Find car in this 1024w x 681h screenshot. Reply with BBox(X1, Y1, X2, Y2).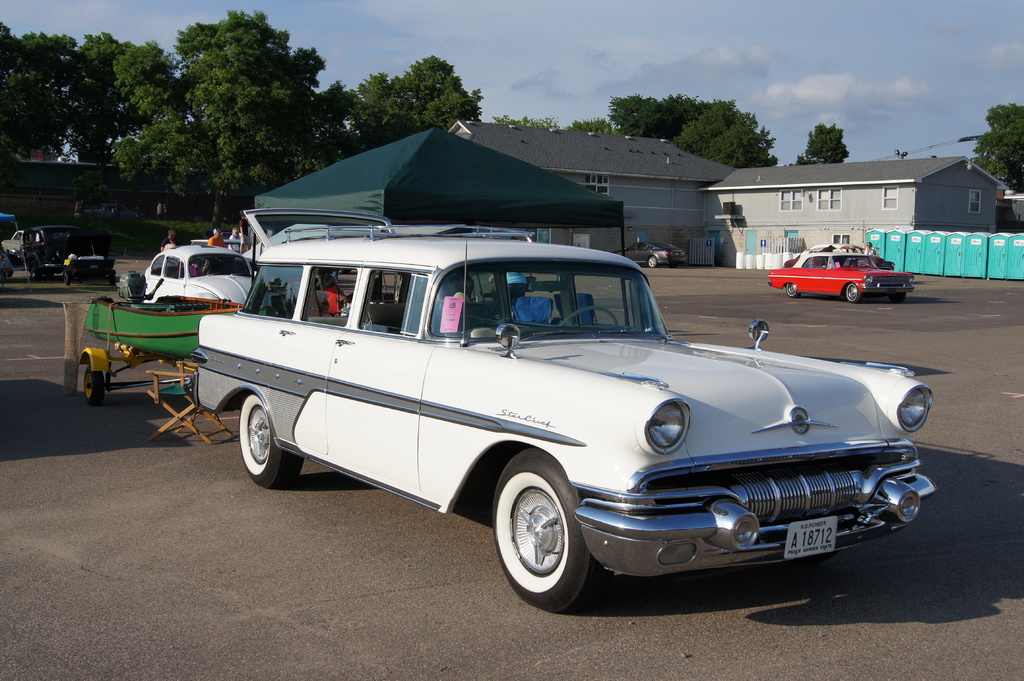
BBox(767, 251, 913, 303).
